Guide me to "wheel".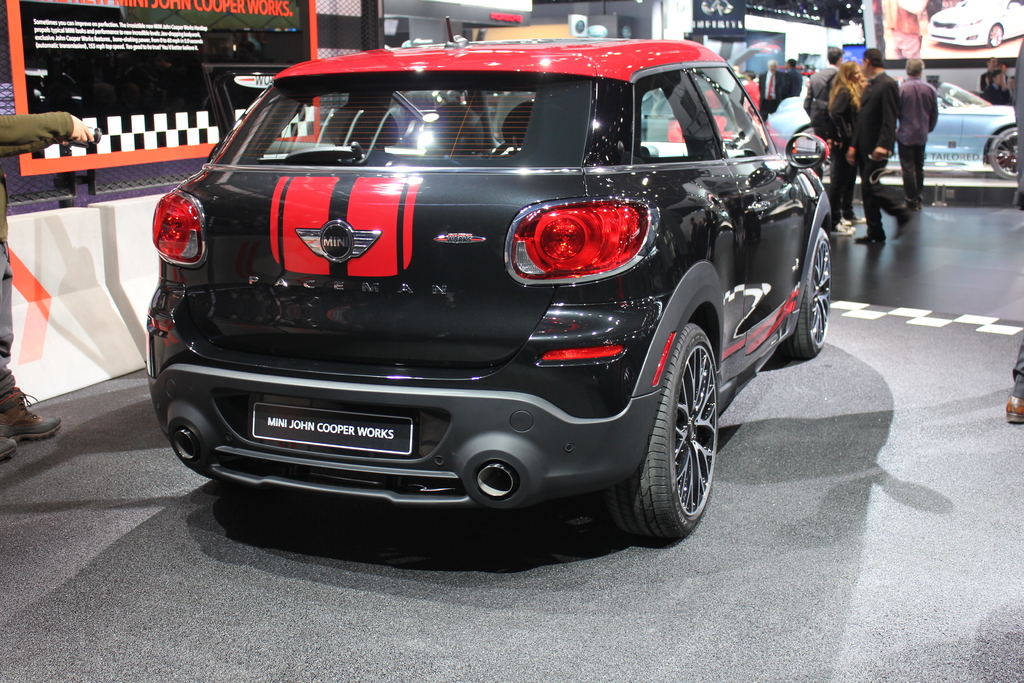
Guidance: crop(781, 226, 837, 360).
